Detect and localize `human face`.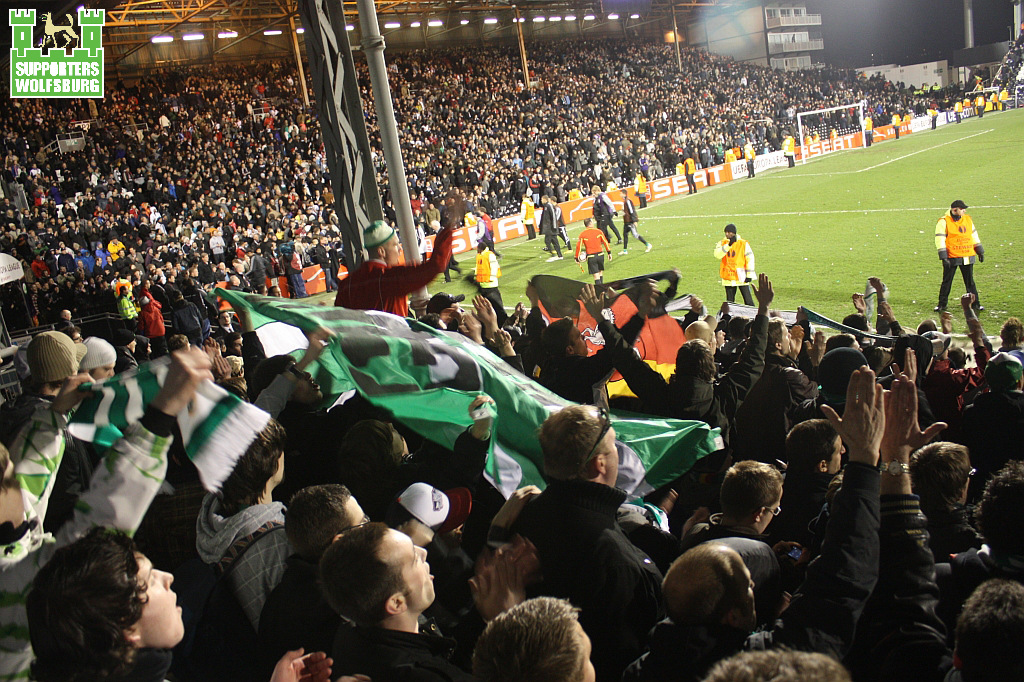
Localized at (x1=138, y1=555, x2=184, y2=647).
